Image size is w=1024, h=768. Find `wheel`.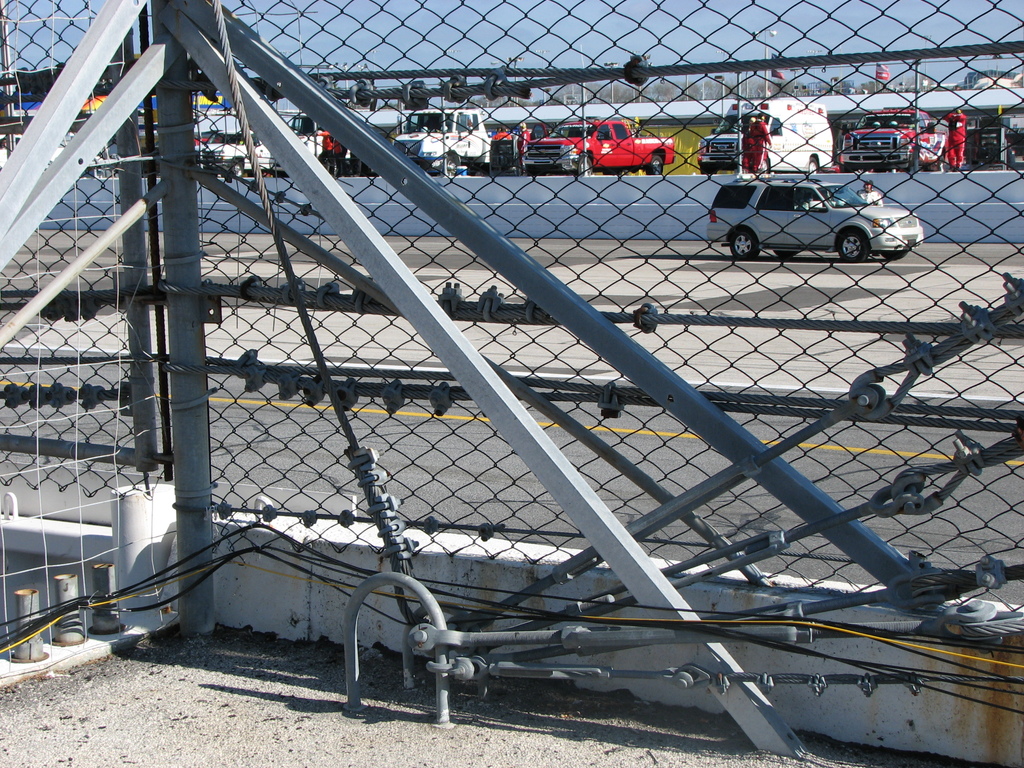
pyautogui.locateOnScreen(232, 159, 244, 177).
